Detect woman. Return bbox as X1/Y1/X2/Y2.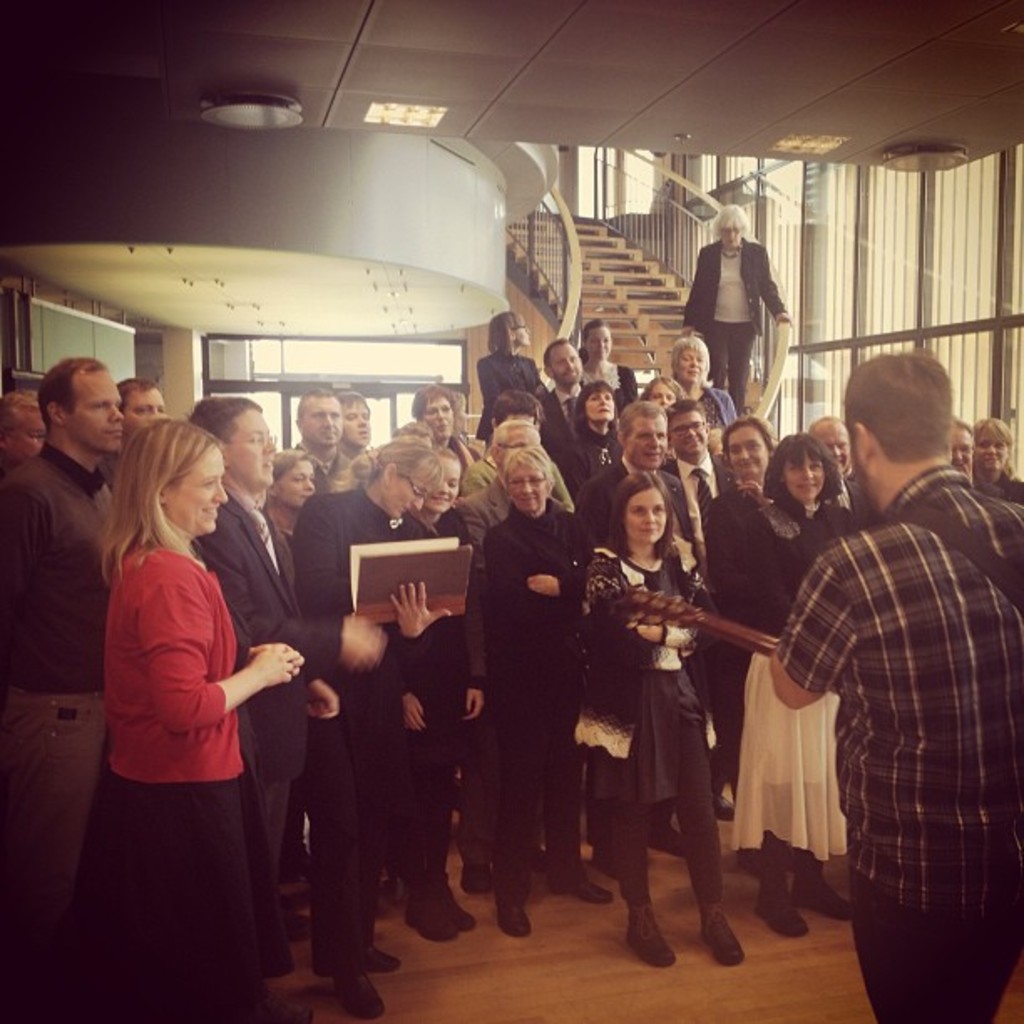
728/432/853/940.
